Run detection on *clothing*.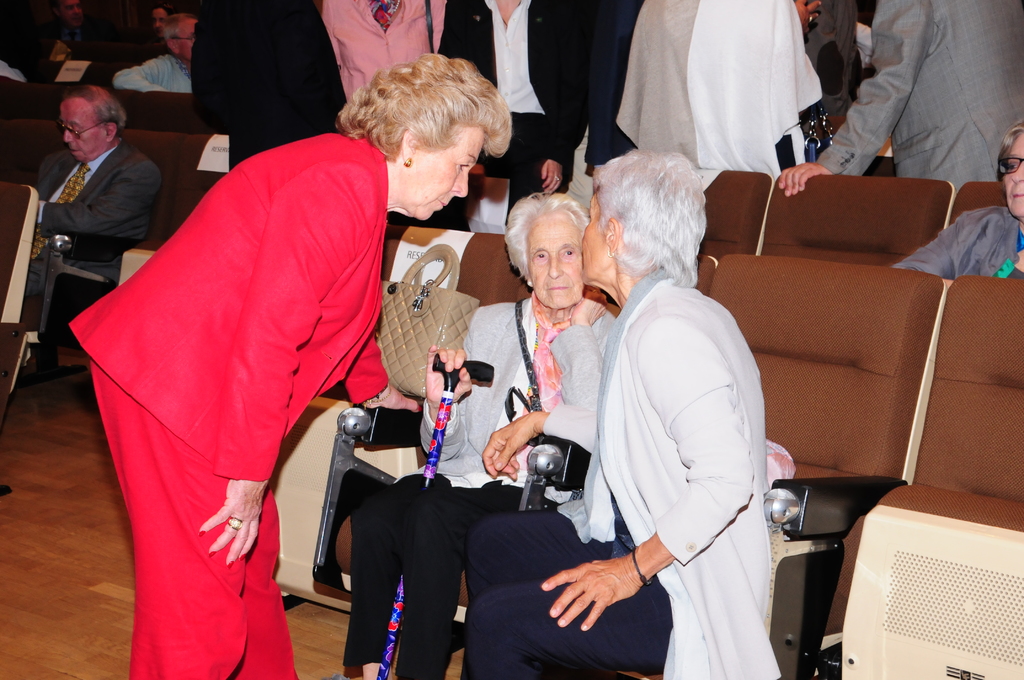
Result: x1=542, y1=0, x2=849, y2=173.
